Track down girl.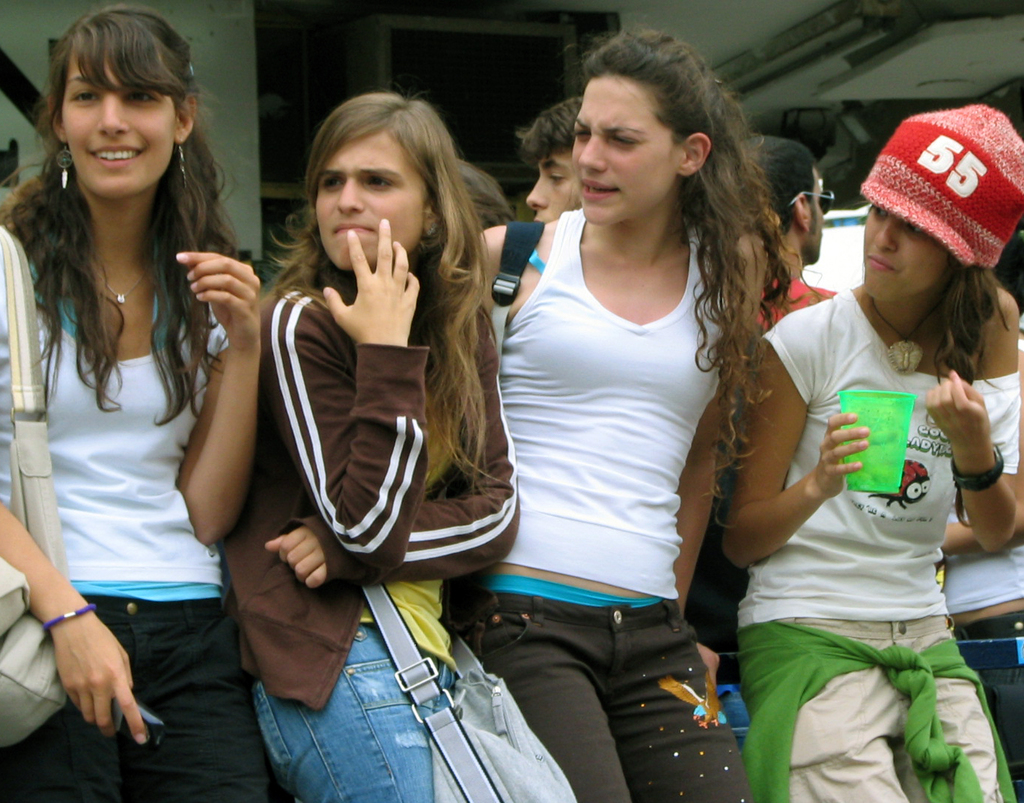
Tracked to 0:6:290:802.
